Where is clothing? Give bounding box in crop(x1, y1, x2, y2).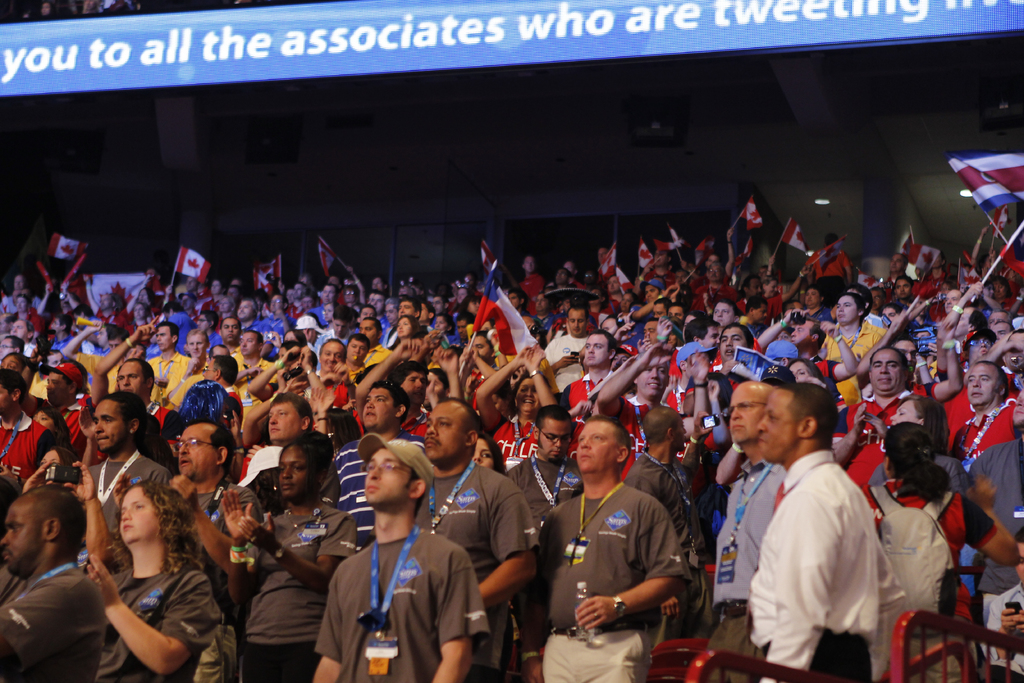
crop(846, 454, 989, 600).
